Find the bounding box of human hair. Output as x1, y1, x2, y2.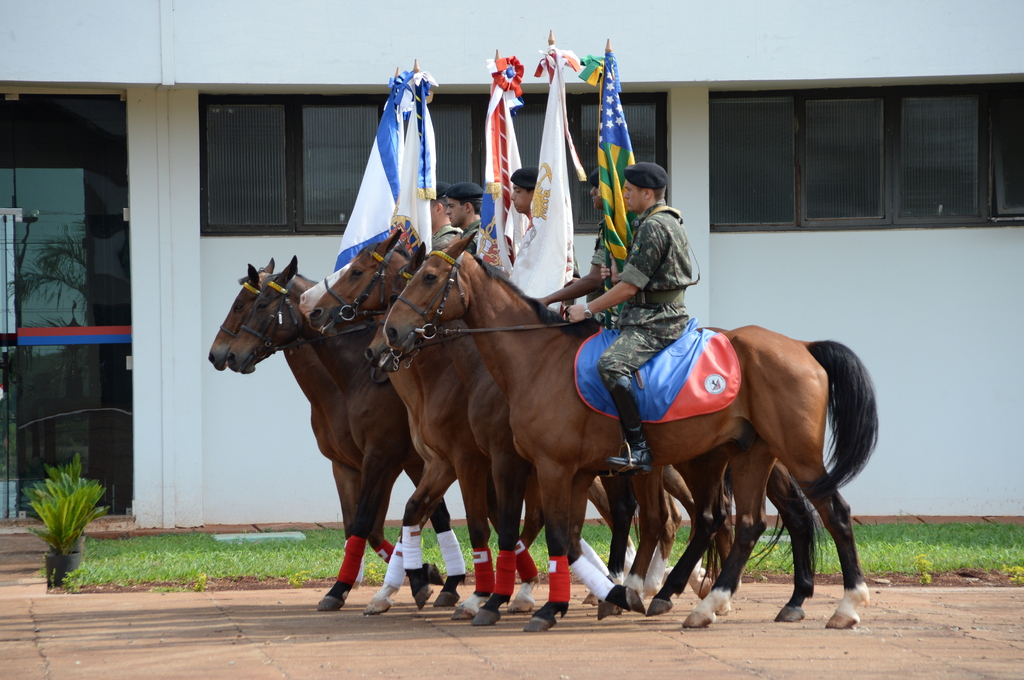
646, 185, 667, 206.
